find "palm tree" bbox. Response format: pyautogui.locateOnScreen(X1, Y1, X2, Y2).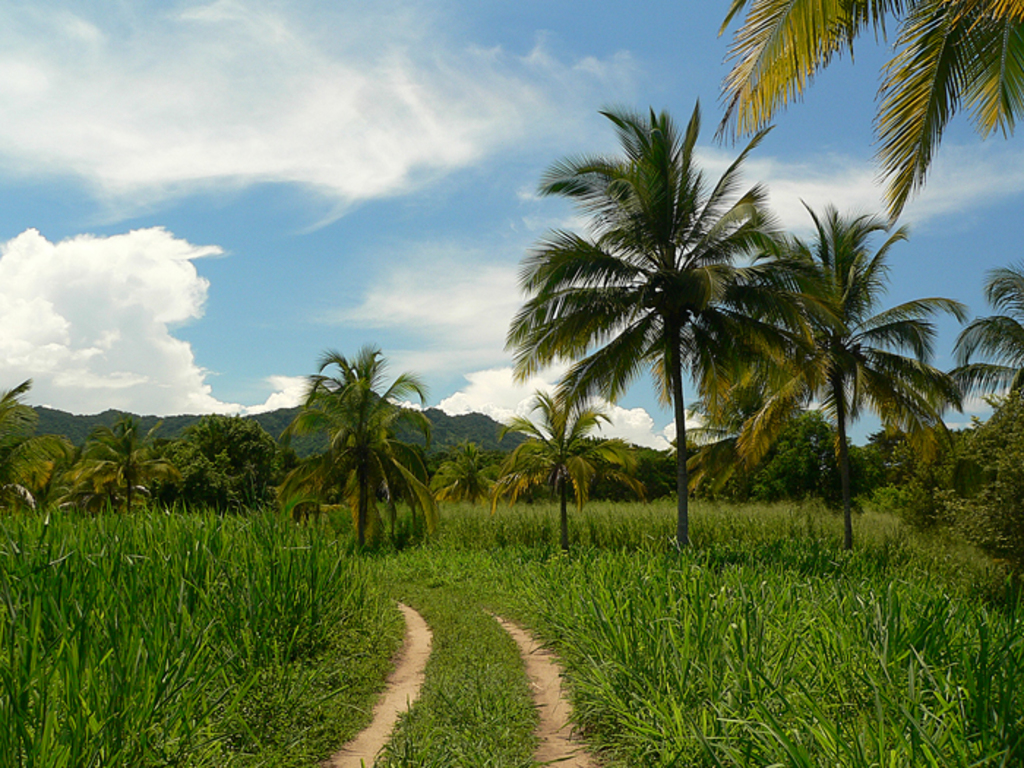
pyautogui.locateOnScreen(696, 224, 884, 502).
